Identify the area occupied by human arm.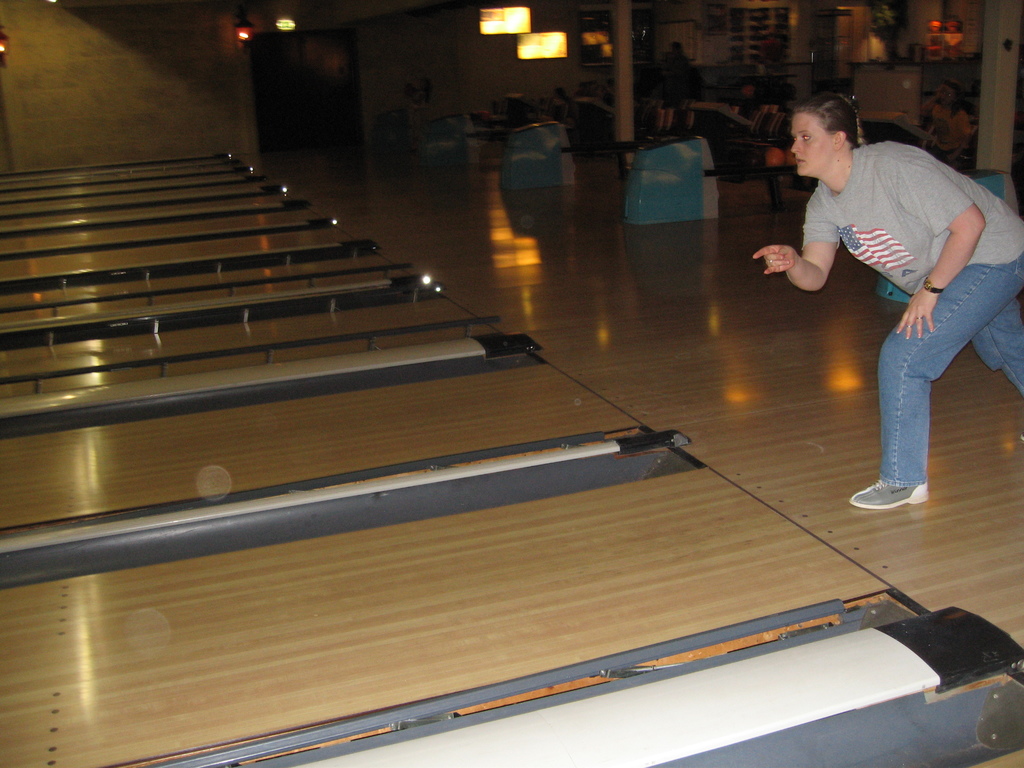
Area: box=[748, 223, 852, 301].
